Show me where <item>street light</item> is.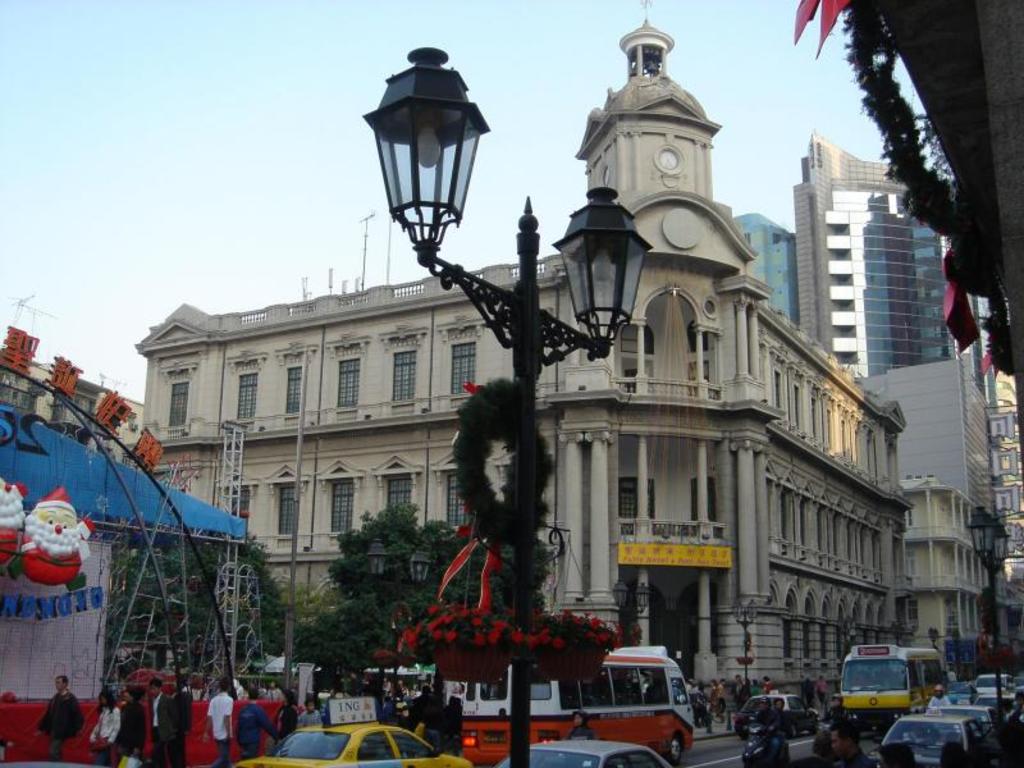
<item>street light</item> is at 605:571:654:643.
